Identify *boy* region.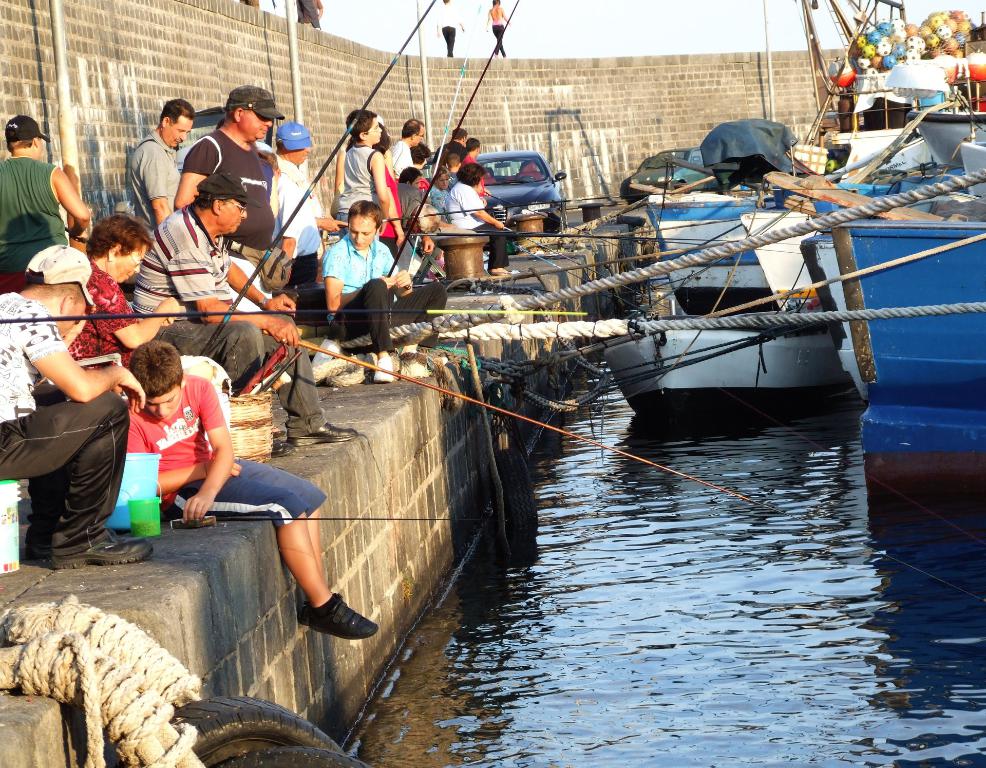
Region: {"left": 0, "top": 113, "right": 92, "bottom": 284}.
